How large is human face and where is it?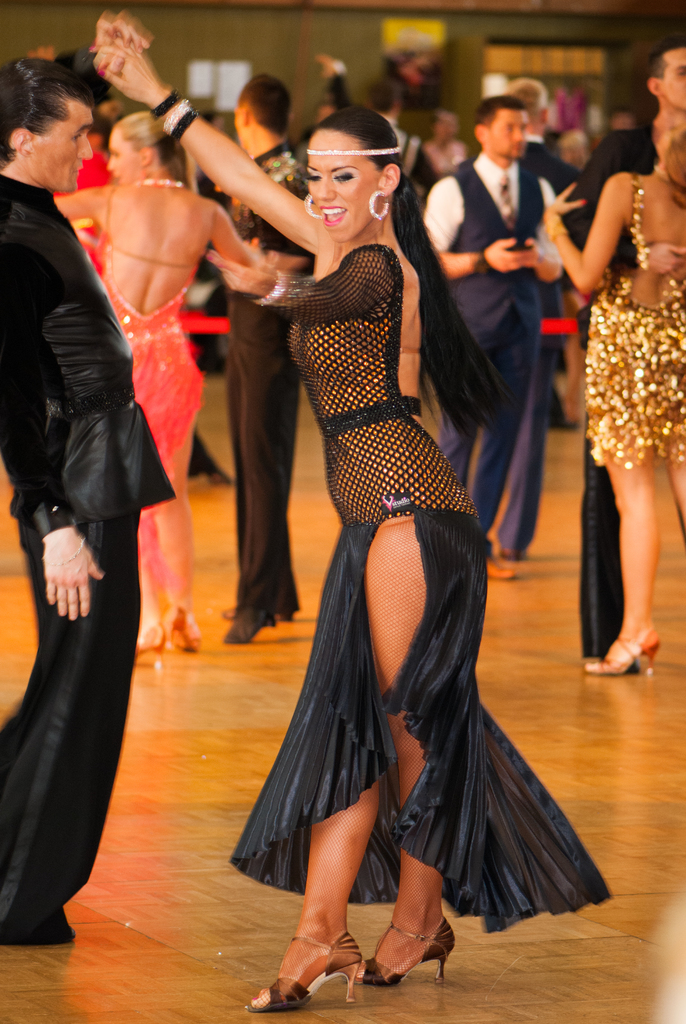
Bounding box: box=[662, 45, 685, 108].
